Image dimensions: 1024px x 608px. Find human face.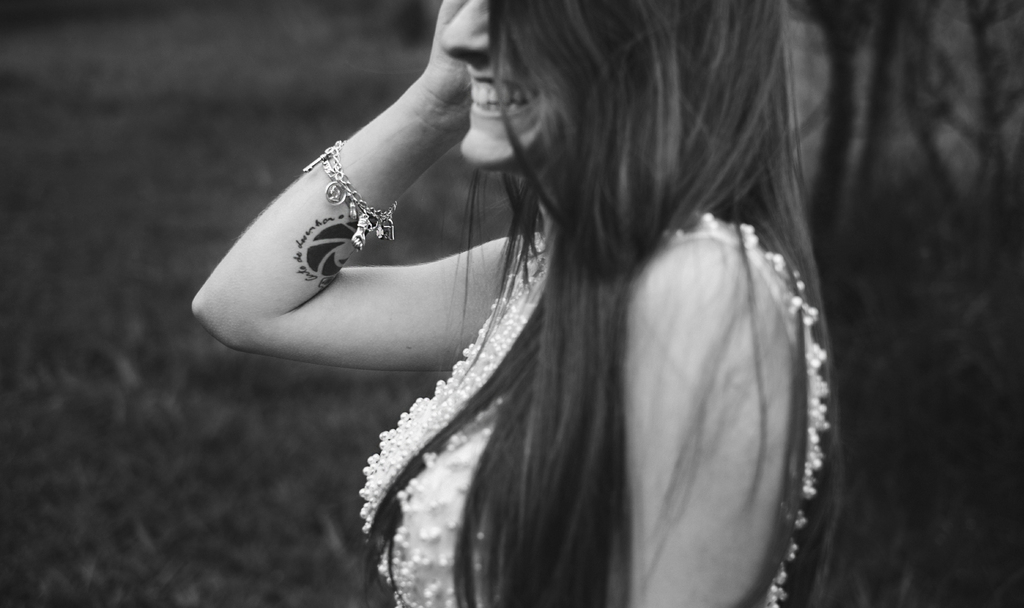
{"left": 444, "top": 0, "right": 568, "bottom": 172}.
